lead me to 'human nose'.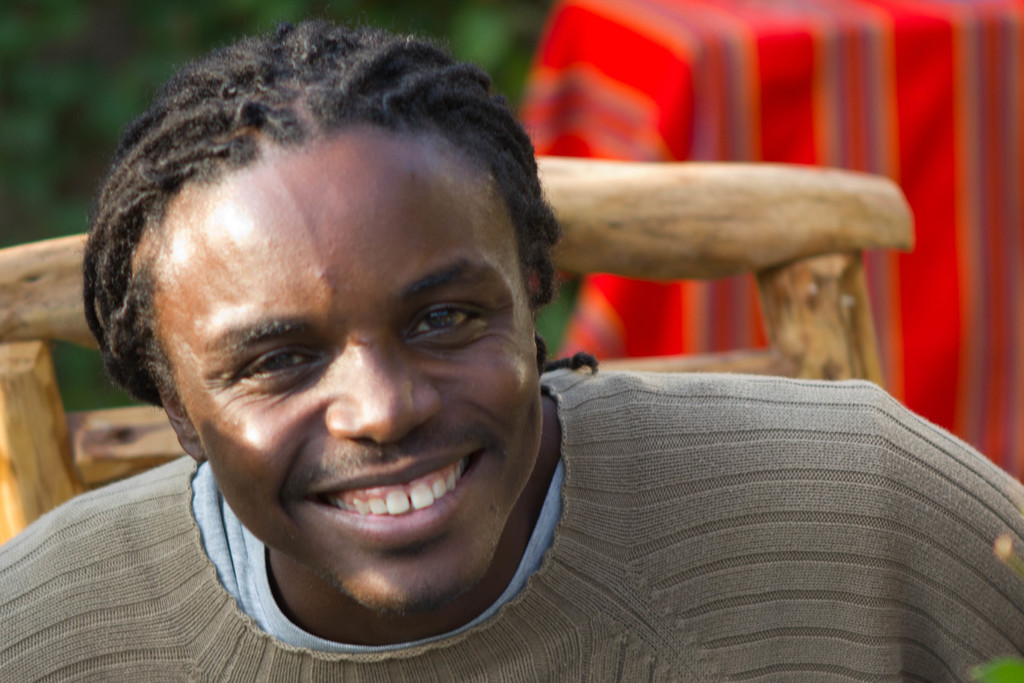
Lead to pyautogui.locateOnScreen(324, 328, 440, 446).
